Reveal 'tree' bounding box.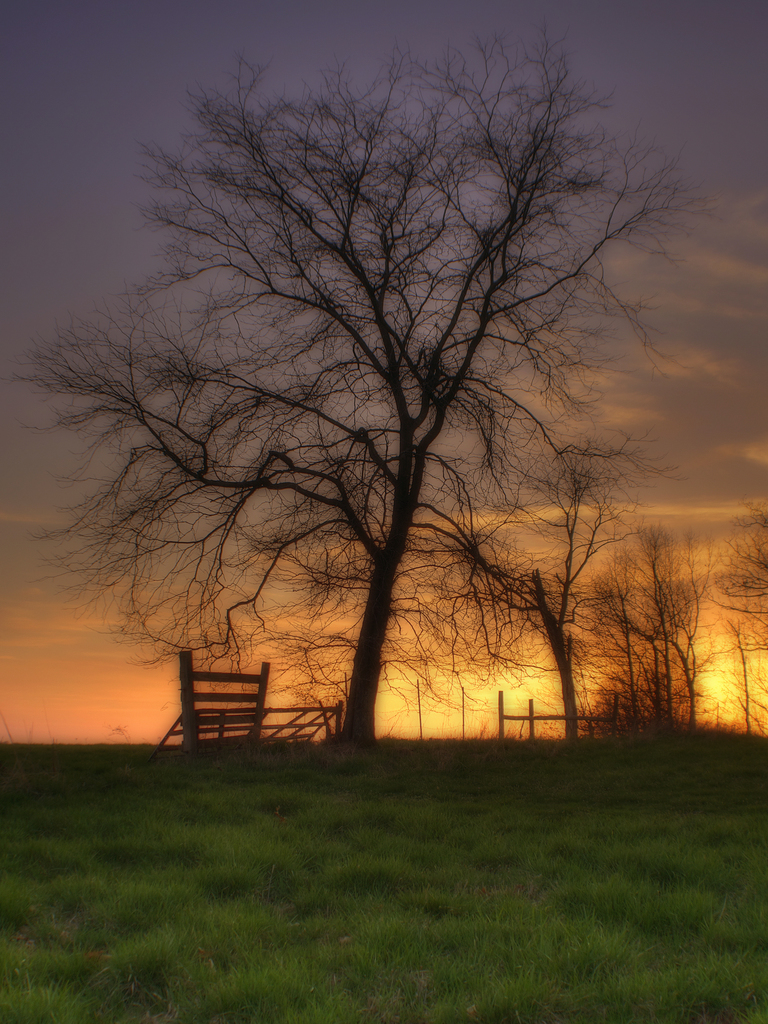
Revealed: [left=719, top=613, right=763, bottom=737].
